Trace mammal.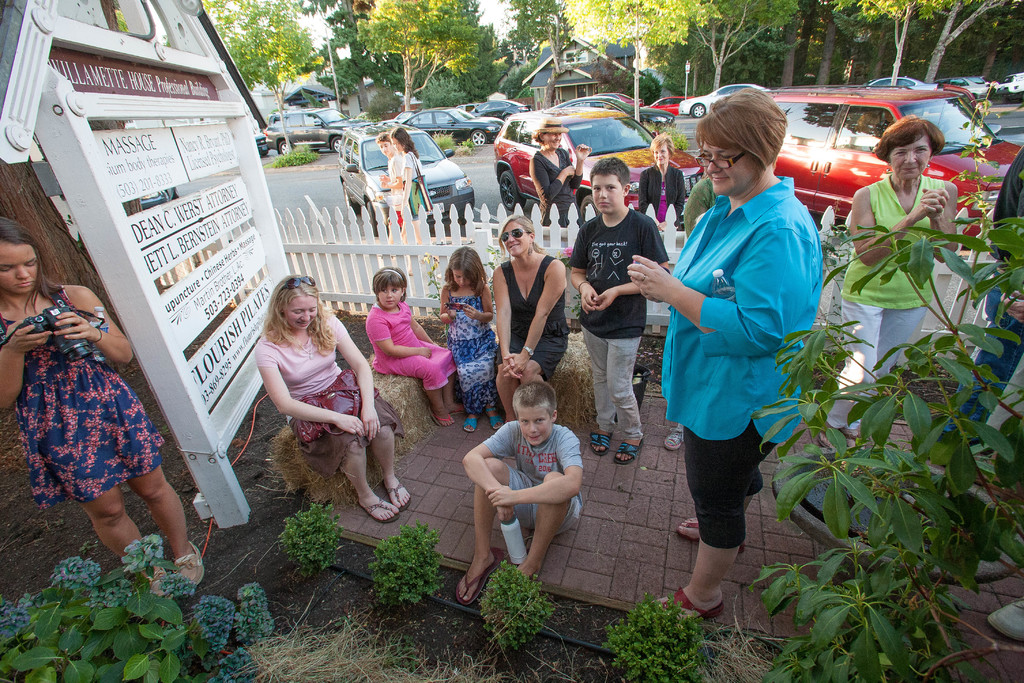
Traced to (x1=435, y1=241, x2=501, y2=431).
